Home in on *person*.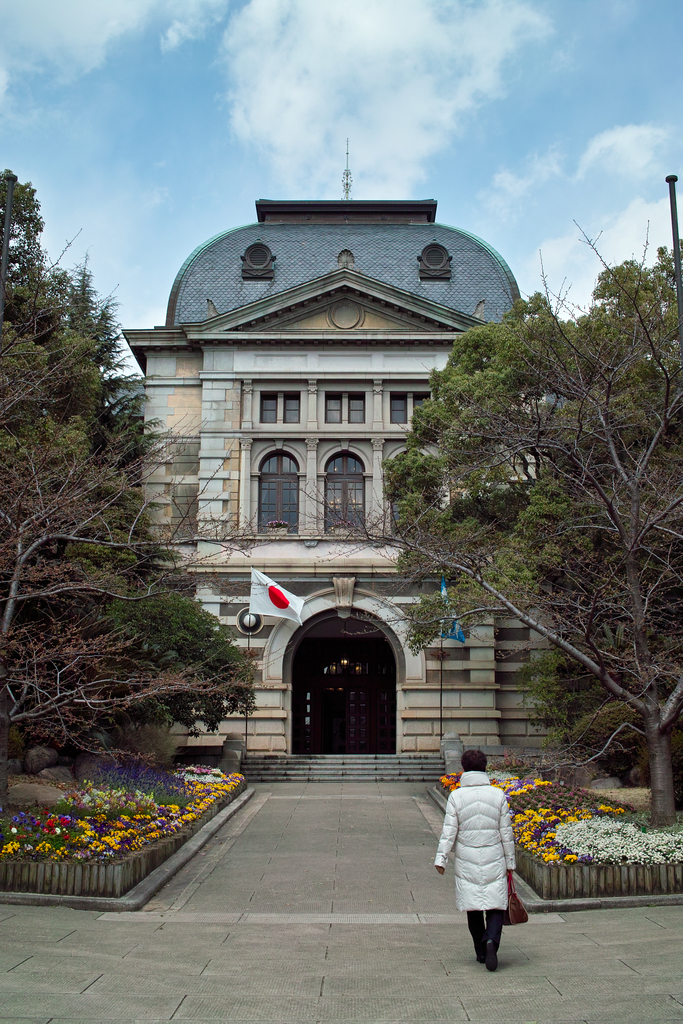
Homed in at left=440, top=737, right=526, bottom=1000.
